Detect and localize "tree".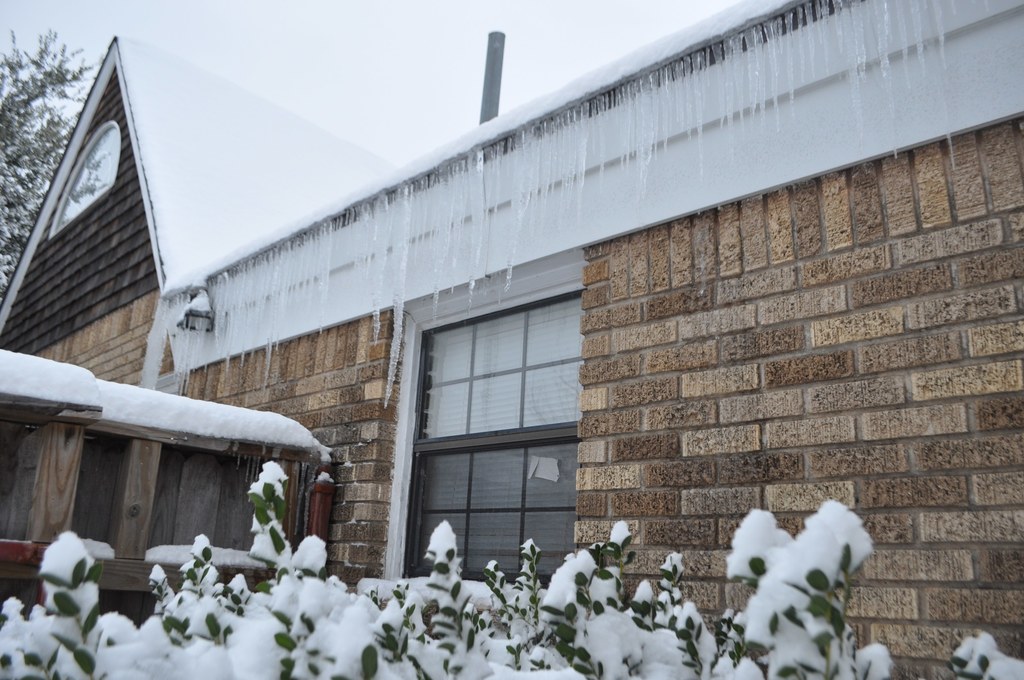
Localized at x1=0 y1=29 x2=101 y2=295.
